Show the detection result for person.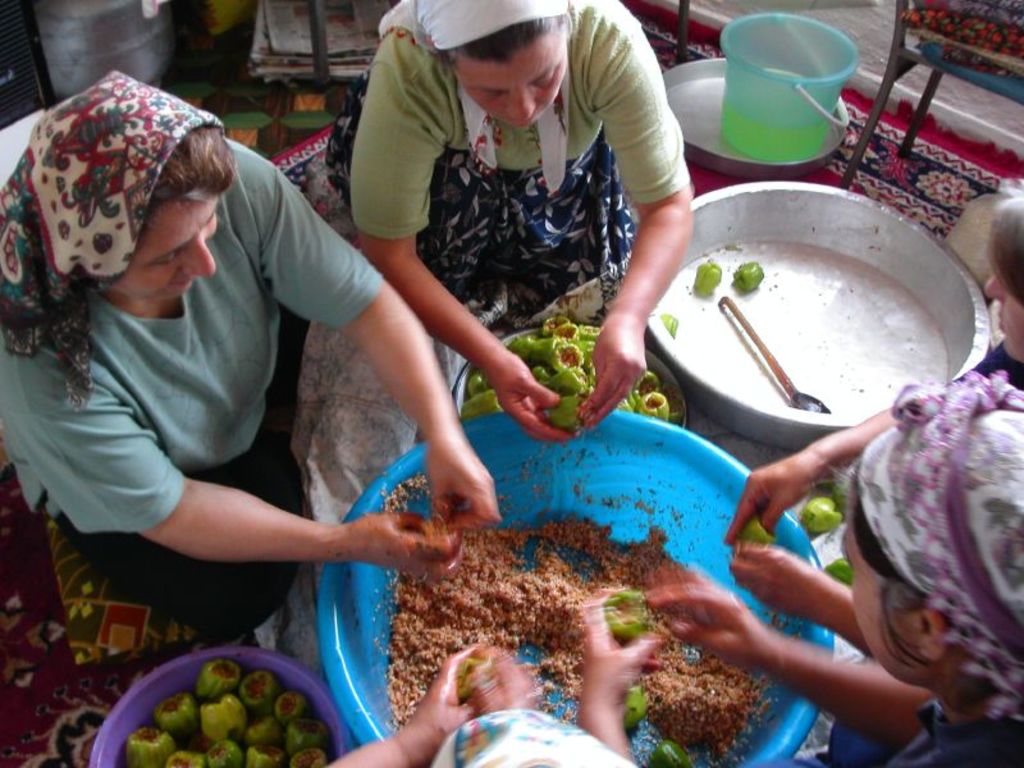
[653,372,1023,767].
